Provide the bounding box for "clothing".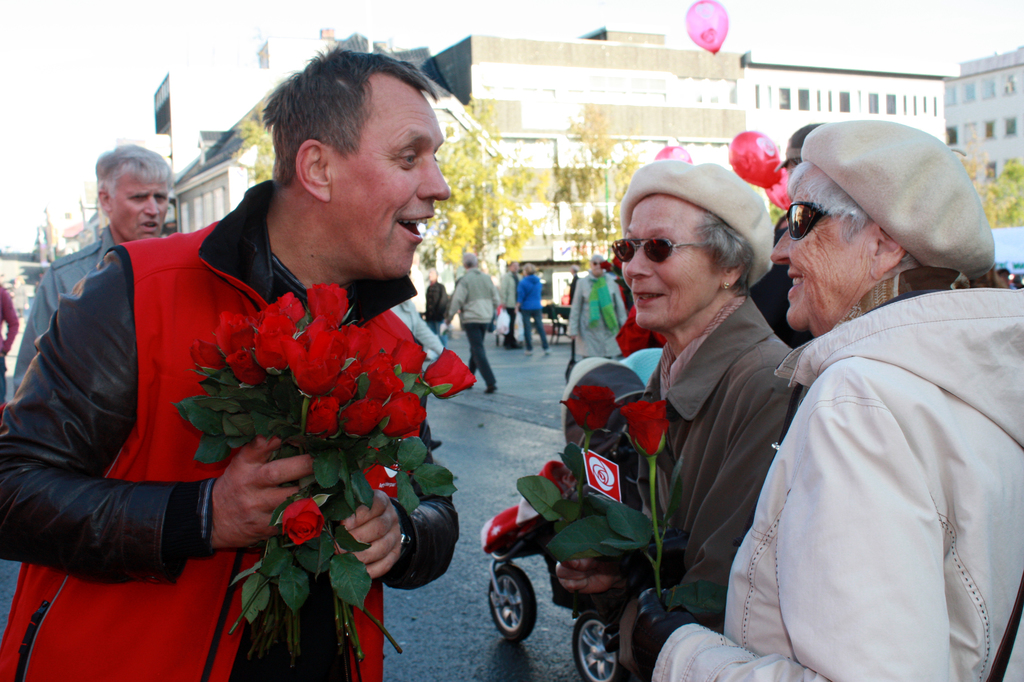
(left=631, top=293, right=793, bottom=632).
